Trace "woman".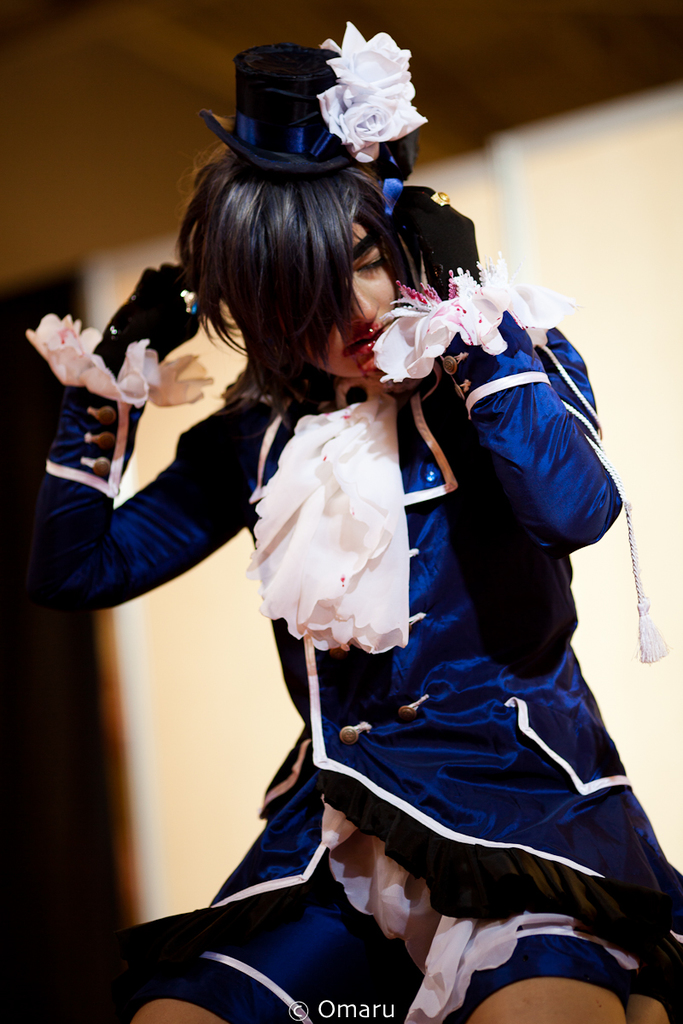
Traced to x1=23 y1=28 x2=678 y2=1023.
